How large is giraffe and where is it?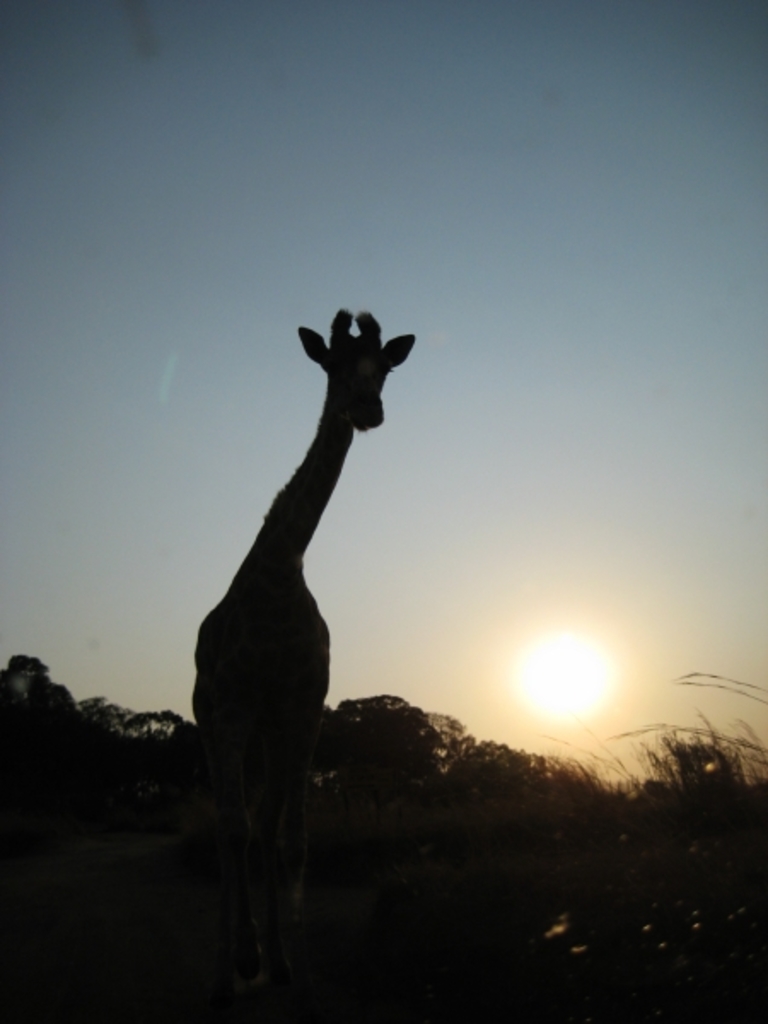
Bounding box: (left=196, top=307, right=408, bottom=727).
